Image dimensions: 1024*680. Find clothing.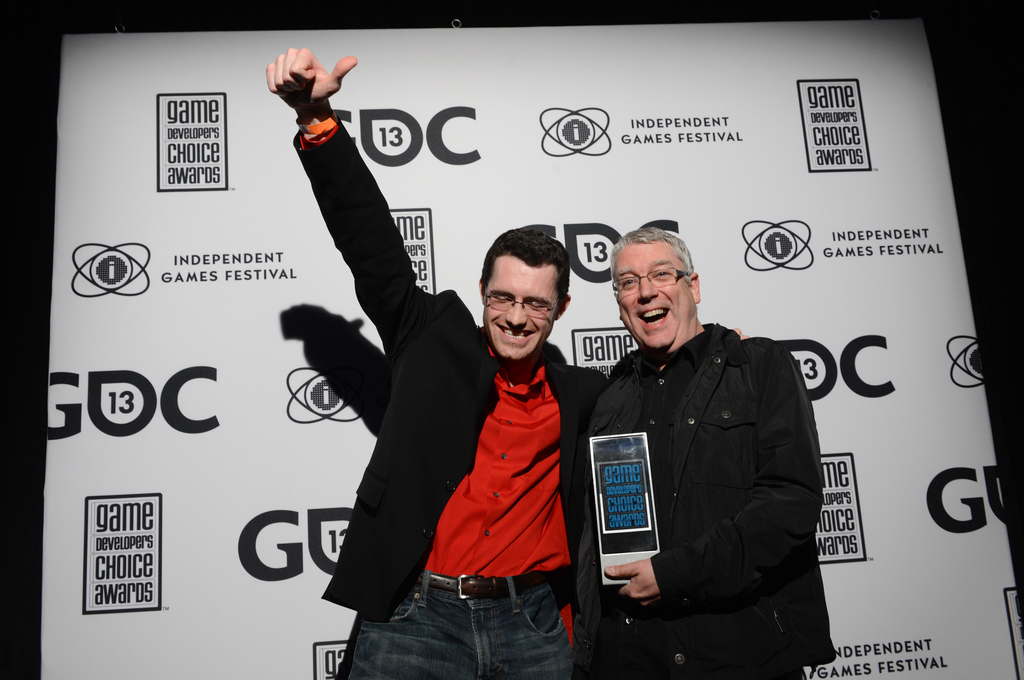
605,324,842,679.
